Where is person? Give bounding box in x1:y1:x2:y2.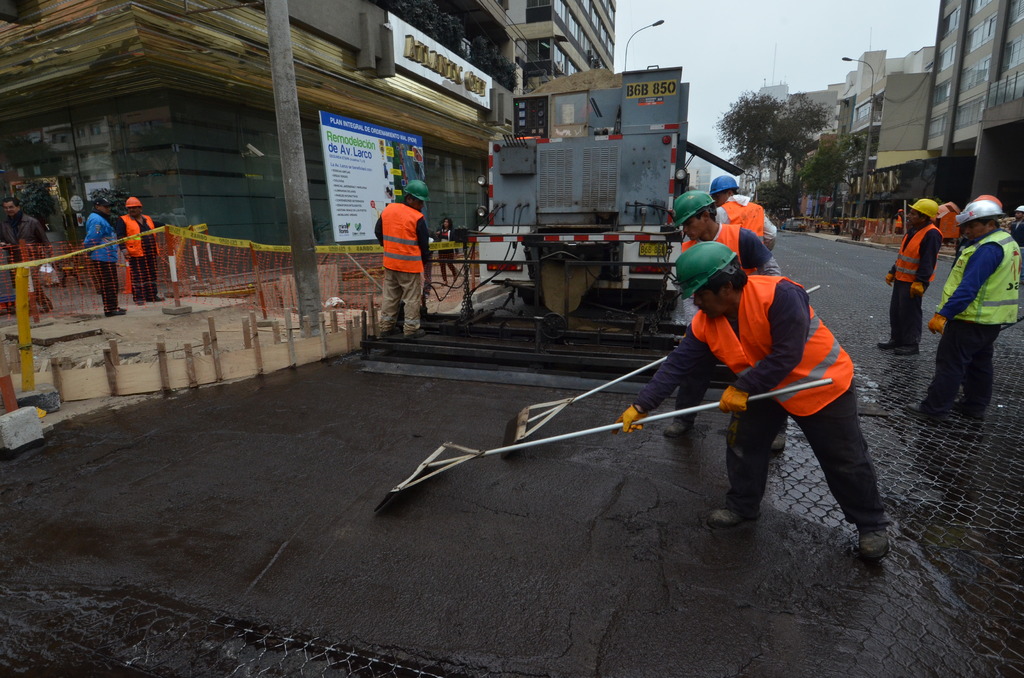
637:264:884:524.
